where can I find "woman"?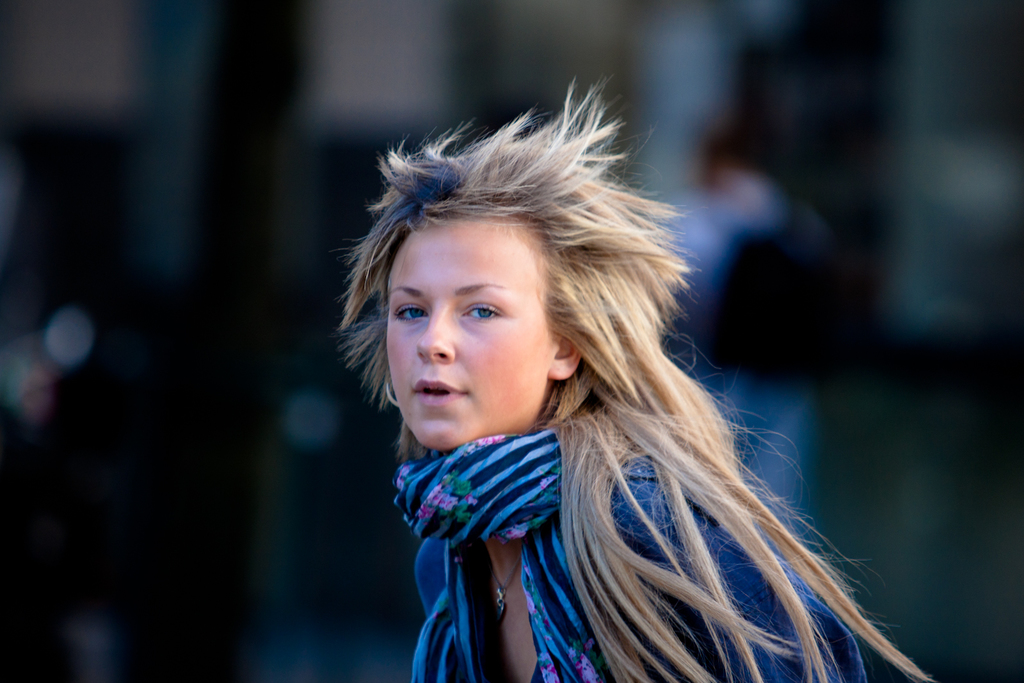
You can find it at 333/72/933/682.
